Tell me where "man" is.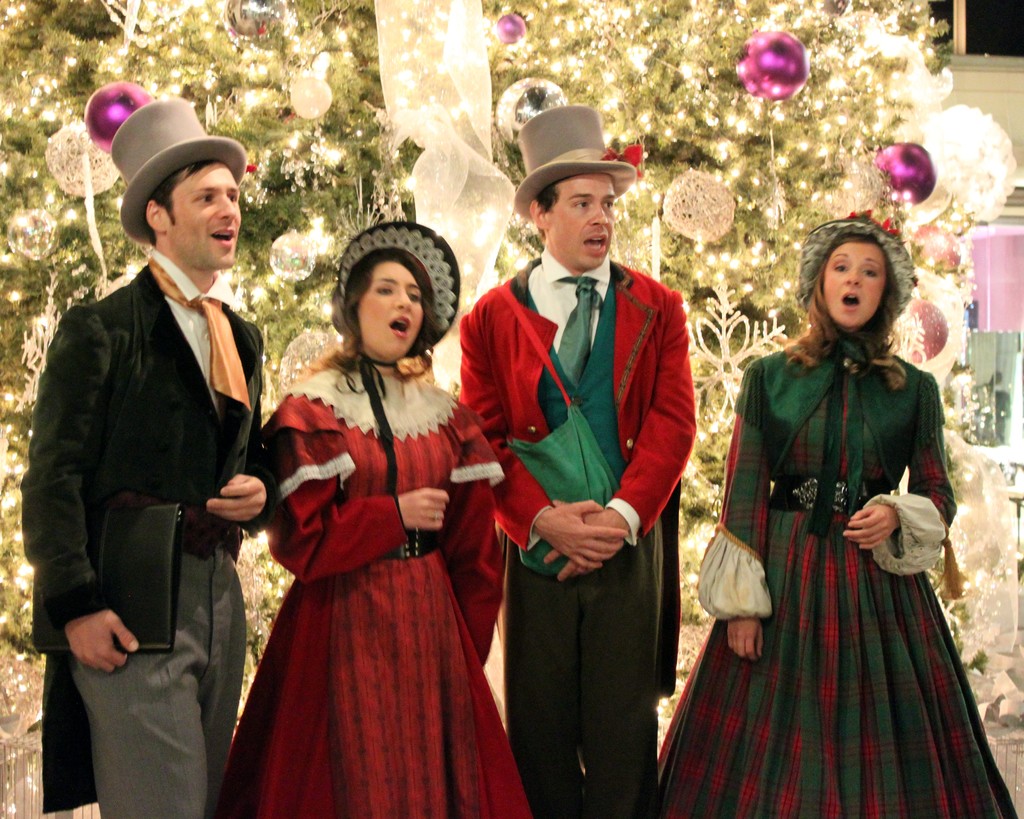
"man" is at (x1=455, y1=104, x2=700, y2=818).
